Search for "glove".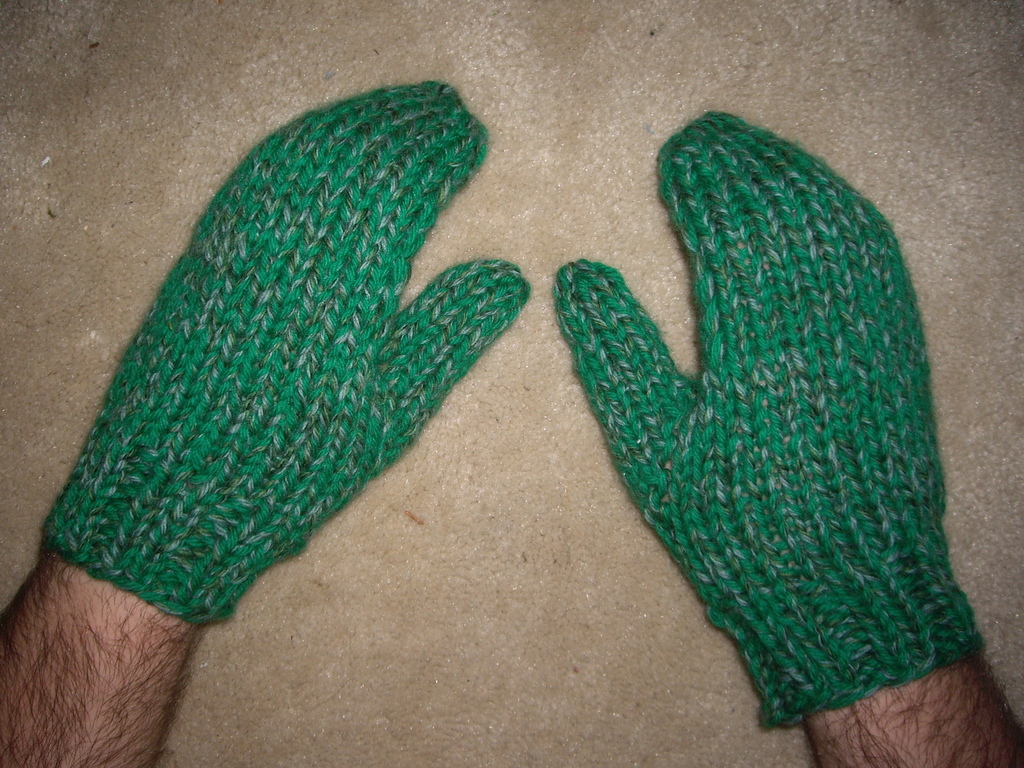
Found at [left=46, top=79, right=535, bottom=631].
